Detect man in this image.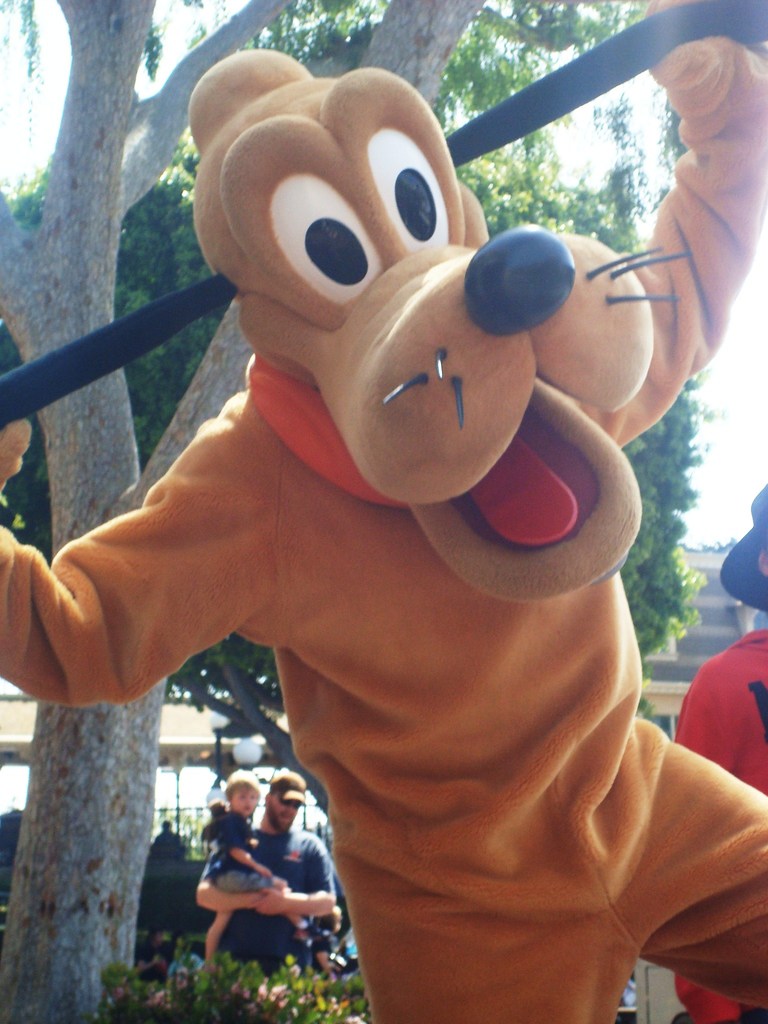
Detection: bbox=[676, 479, 767, 1023].
